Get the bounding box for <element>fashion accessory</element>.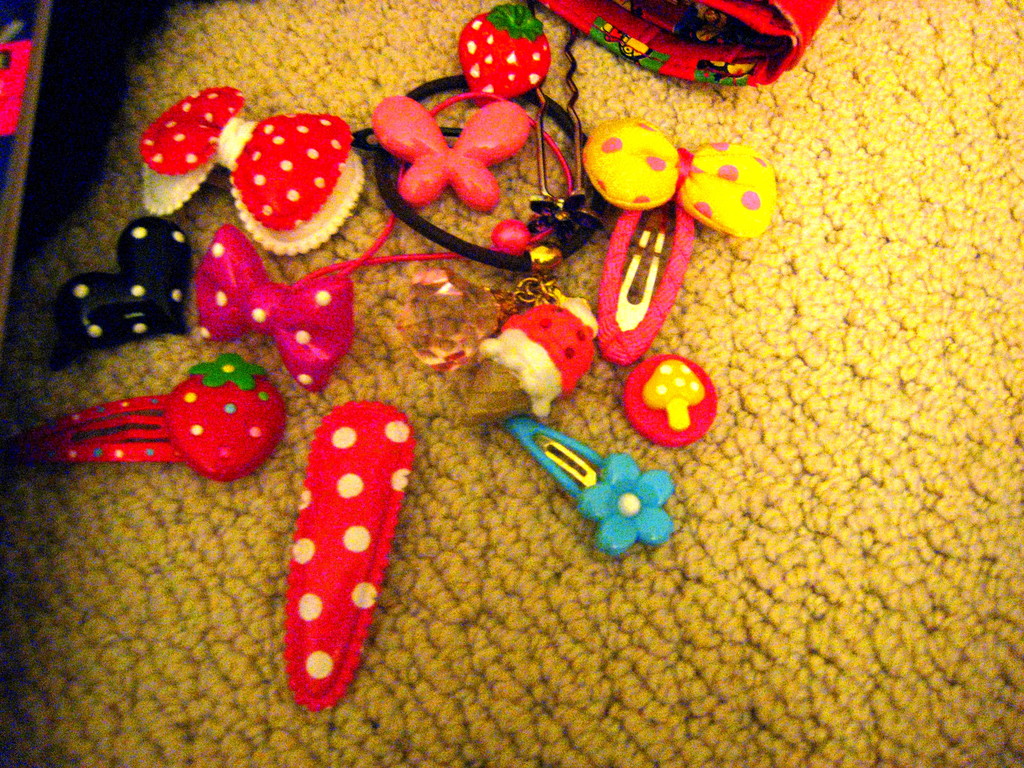
left=283, top=403, right=418, bottom=719.
